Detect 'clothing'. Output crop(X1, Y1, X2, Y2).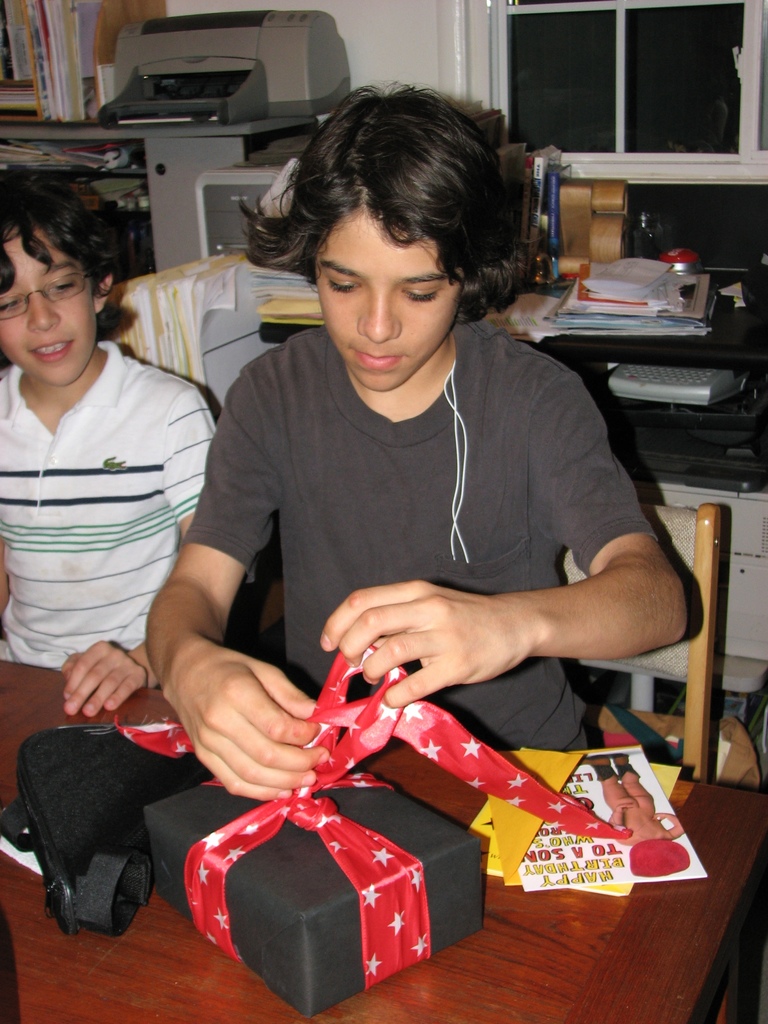
crop(0, 348, 223, 666).
